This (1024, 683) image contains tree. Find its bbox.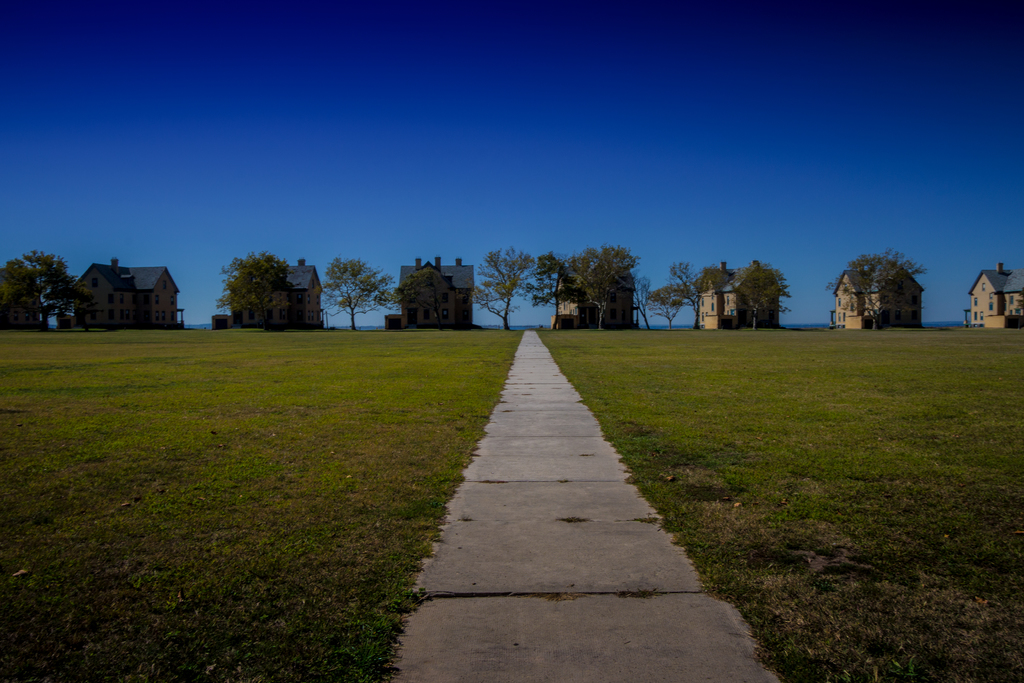
box=[385, 261, 458, 330].
